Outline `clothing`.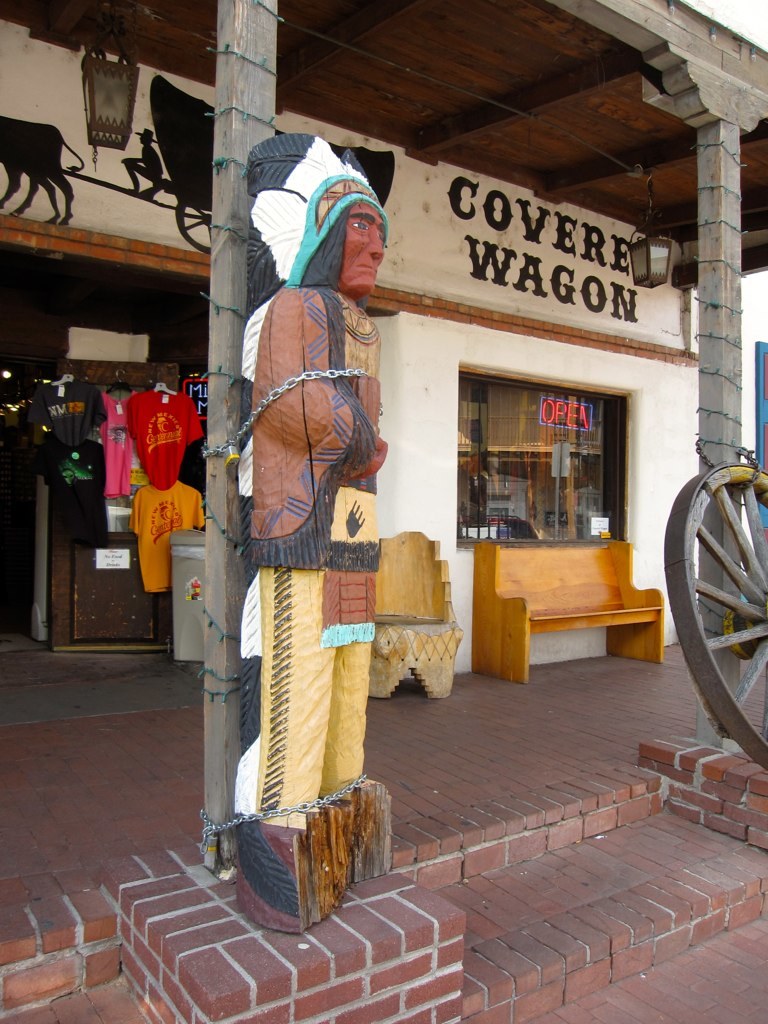
Outline: box(230, 270, 389, 870).
